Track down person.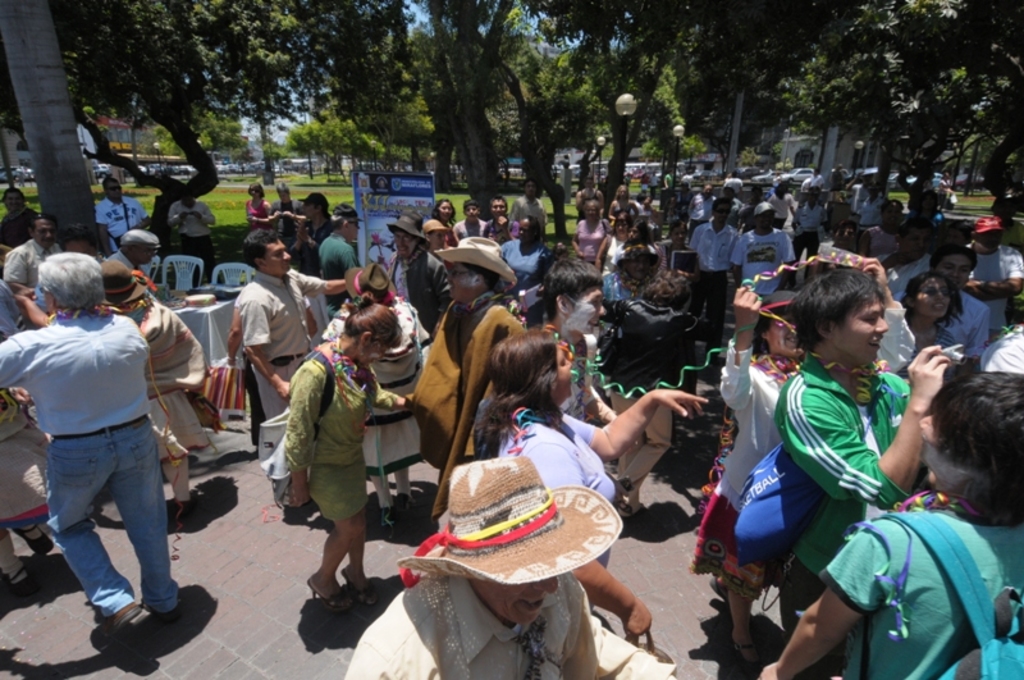
Tracked to left=934, top=246, right=989, bottom=368.
